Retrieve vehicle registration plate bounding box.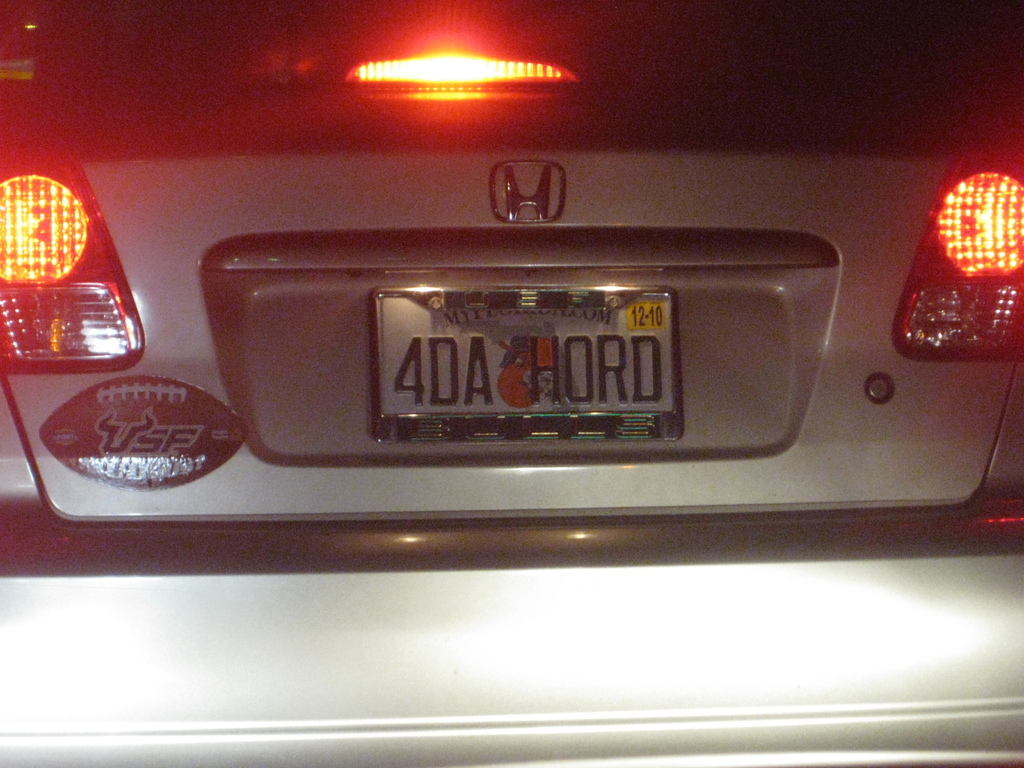
Bounding box: Rect(366, 280, 685, 440).
